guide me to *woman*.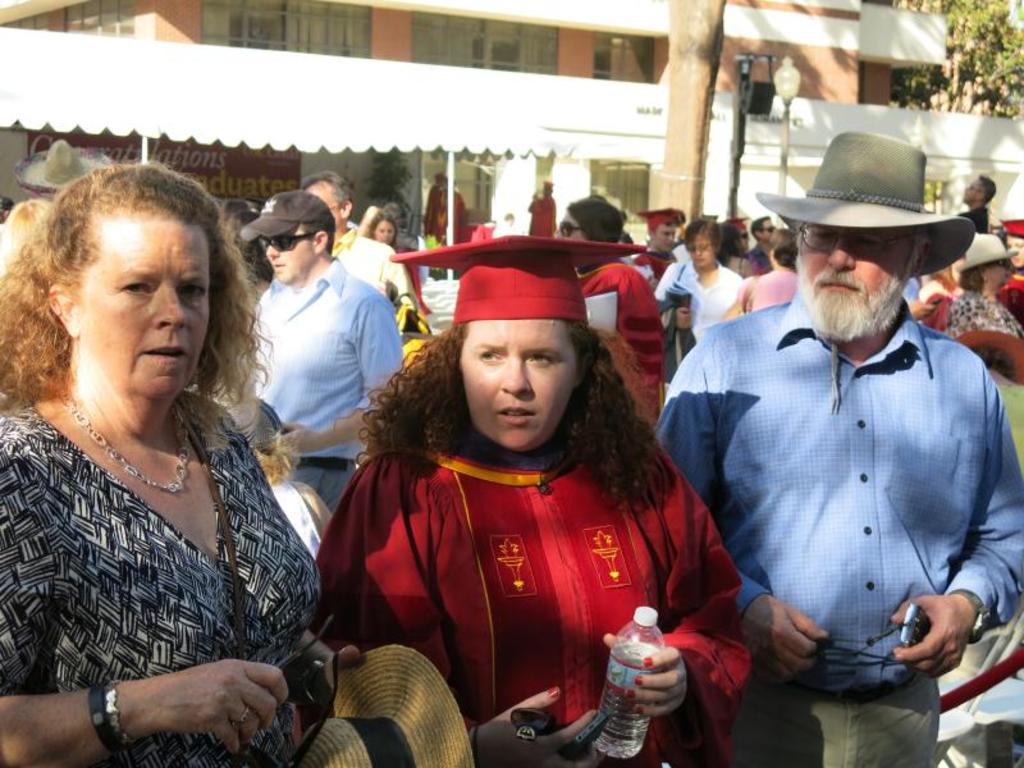
Guidance: BBox(996, 214, 1023, 328).
